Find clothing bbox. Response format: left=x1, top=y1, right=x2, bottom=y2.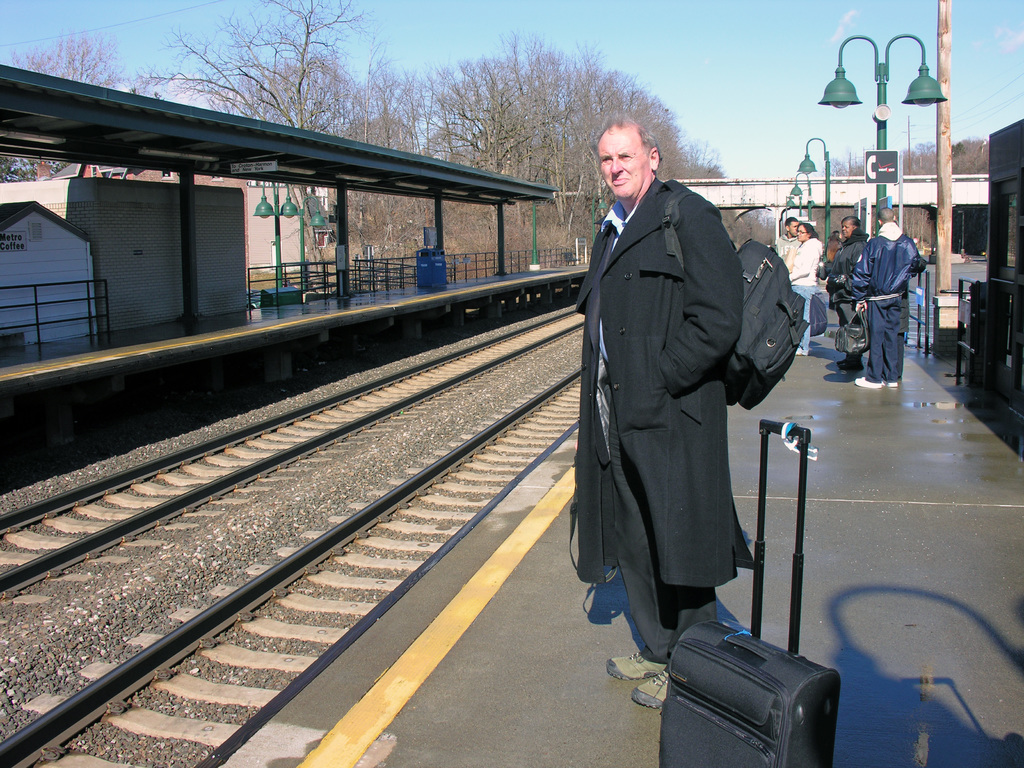
left=820, top=224, right=868, bottom=323.
